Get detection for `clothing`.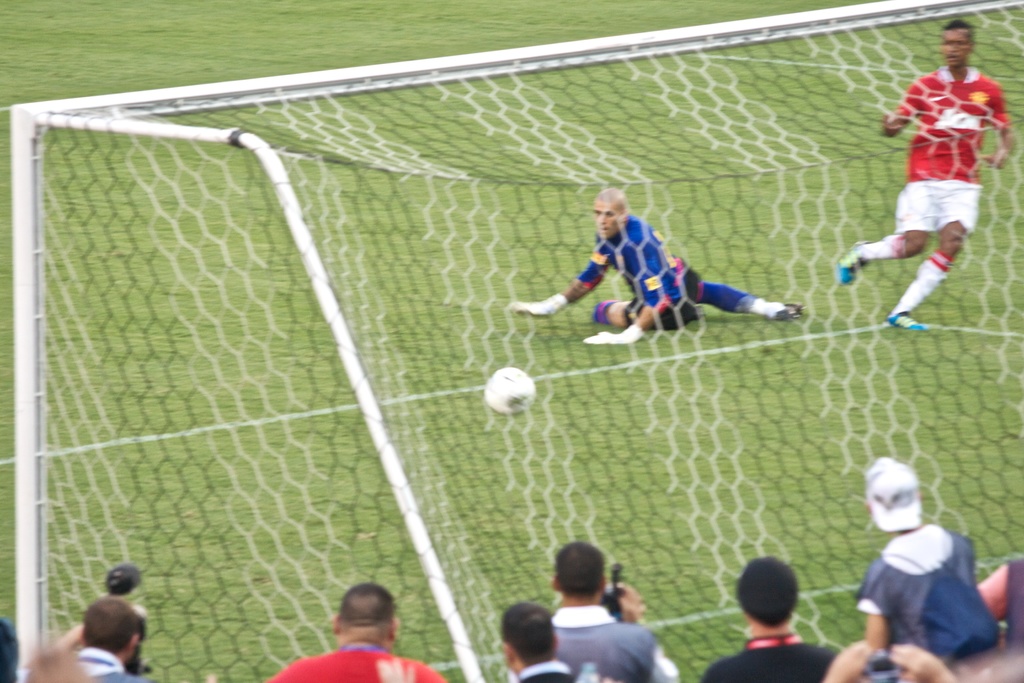
Detection: (left=504, top=644, right=572, bottom=682).
